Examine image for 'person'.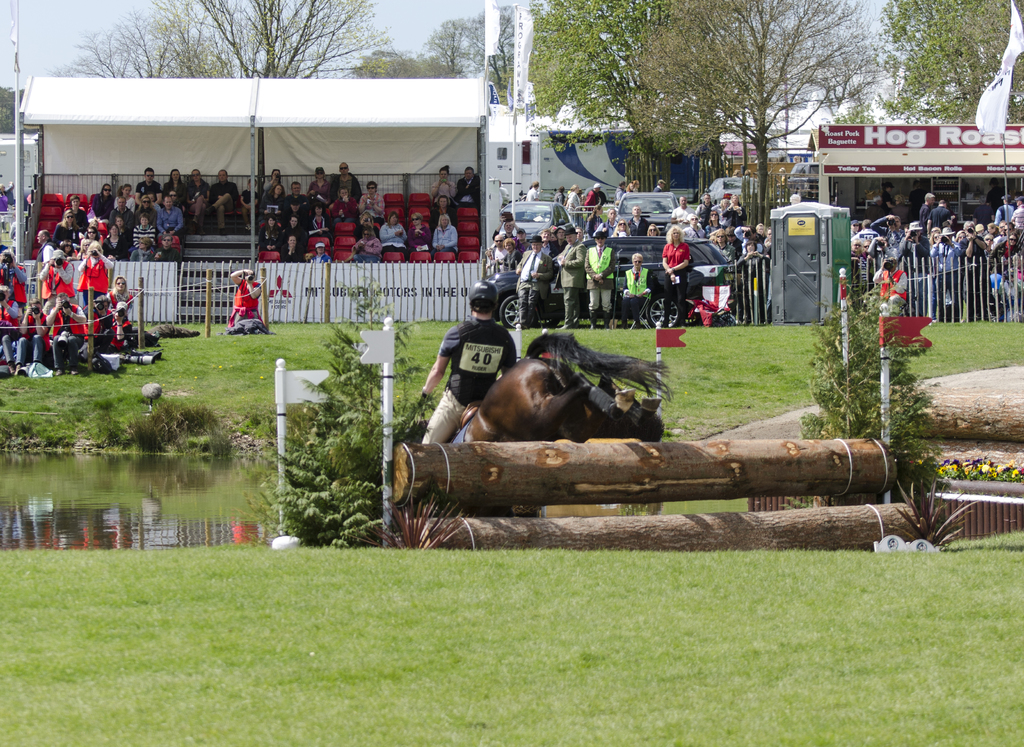
Examination result: box(432, 279, 524, 447).
